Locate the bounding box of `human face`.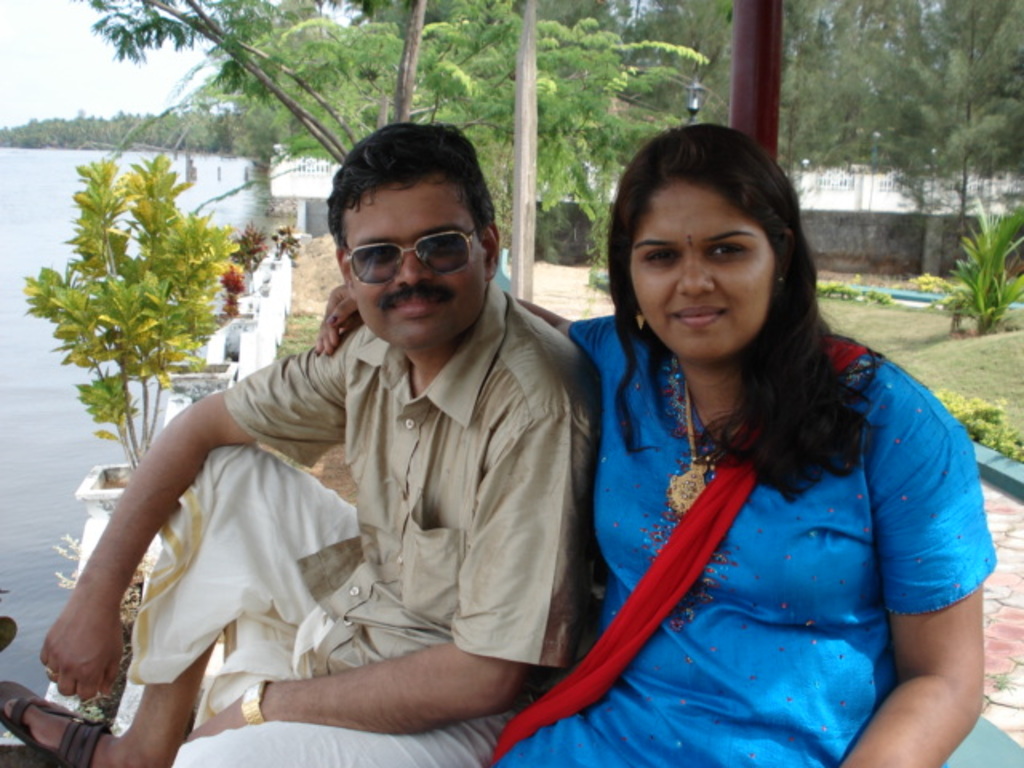
Bounding box: pyautogui.locateOnScreen(346, 168, 483, 352).
